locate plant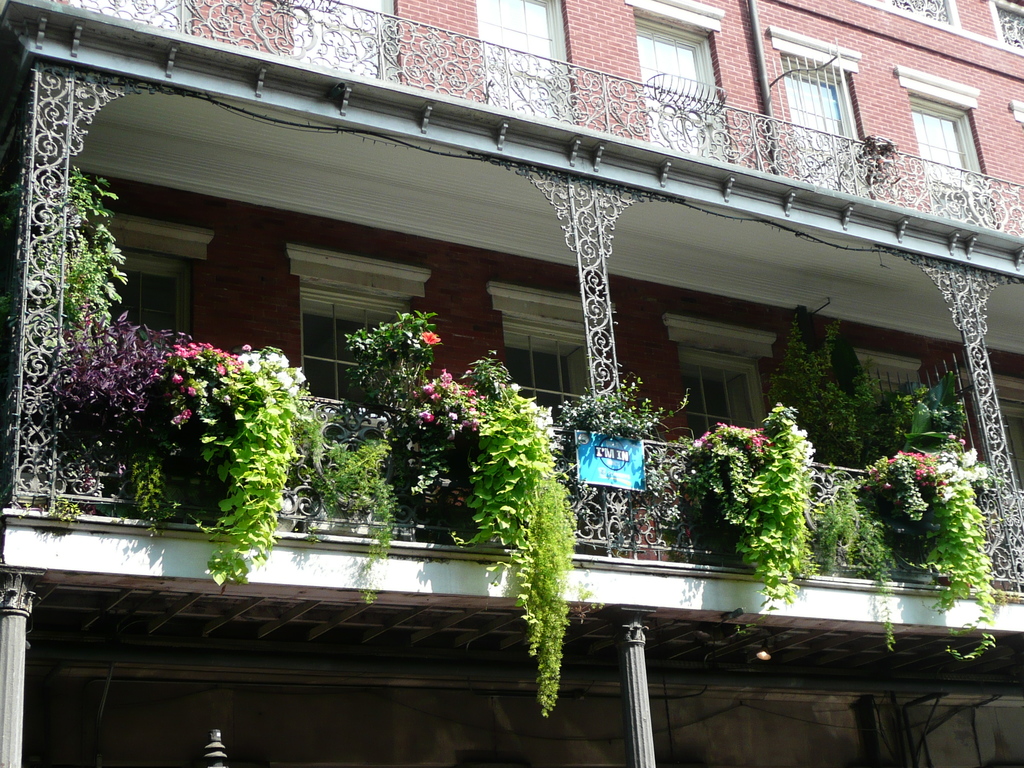
left=683, top=412, right=772, bottom=540
